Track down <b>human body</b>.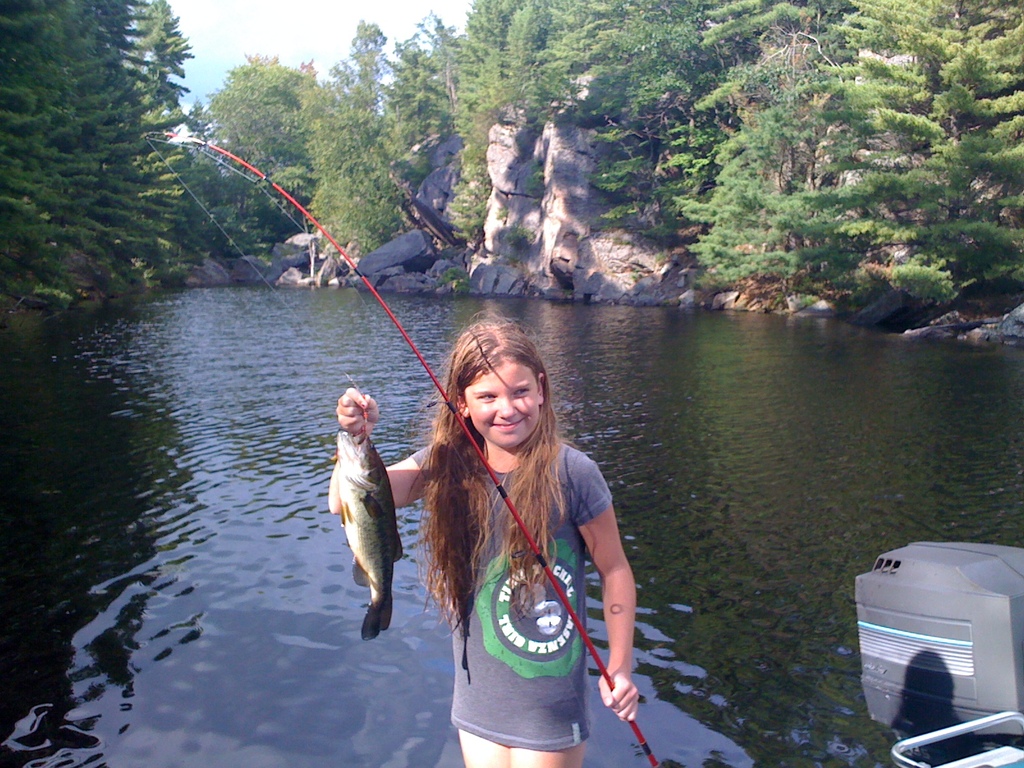
Tracked to <bbox>401, 334, 598, 758</bbox>.
